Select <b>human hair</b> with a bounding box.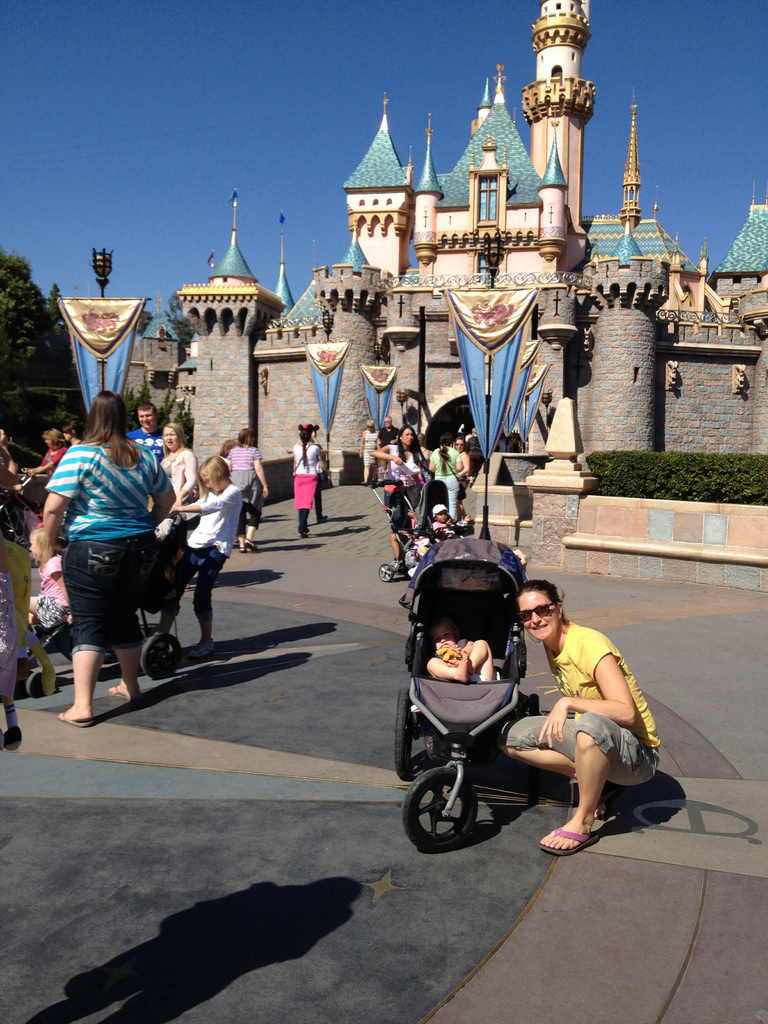
bbox=[53, 407, 83, 440].
